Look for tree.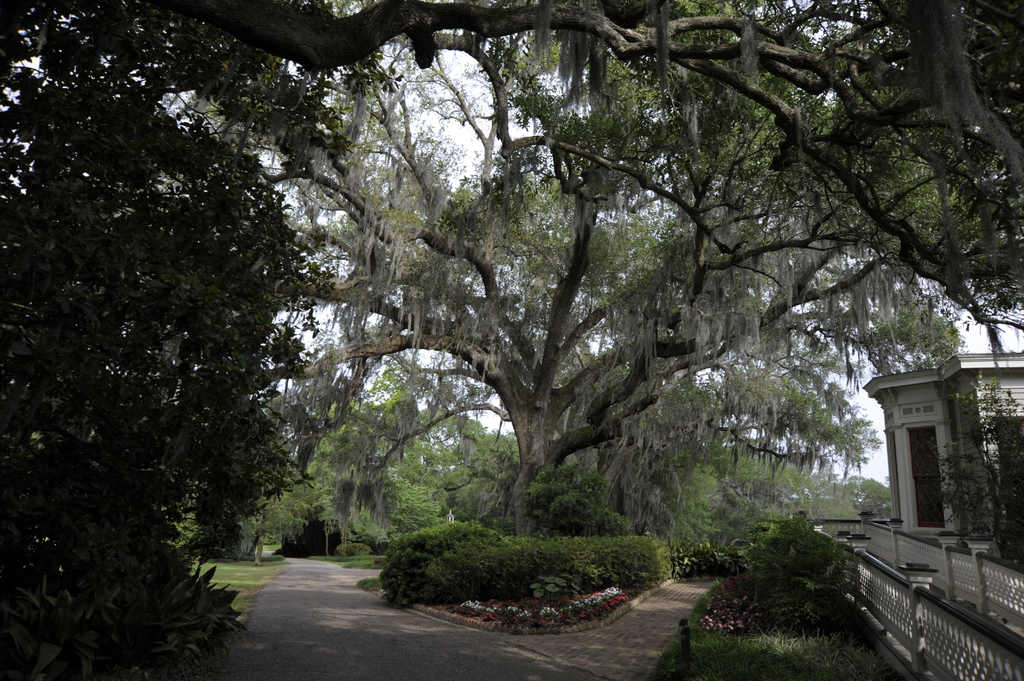
Found: (x1=252, y1=4, x2=916, y2=540).
